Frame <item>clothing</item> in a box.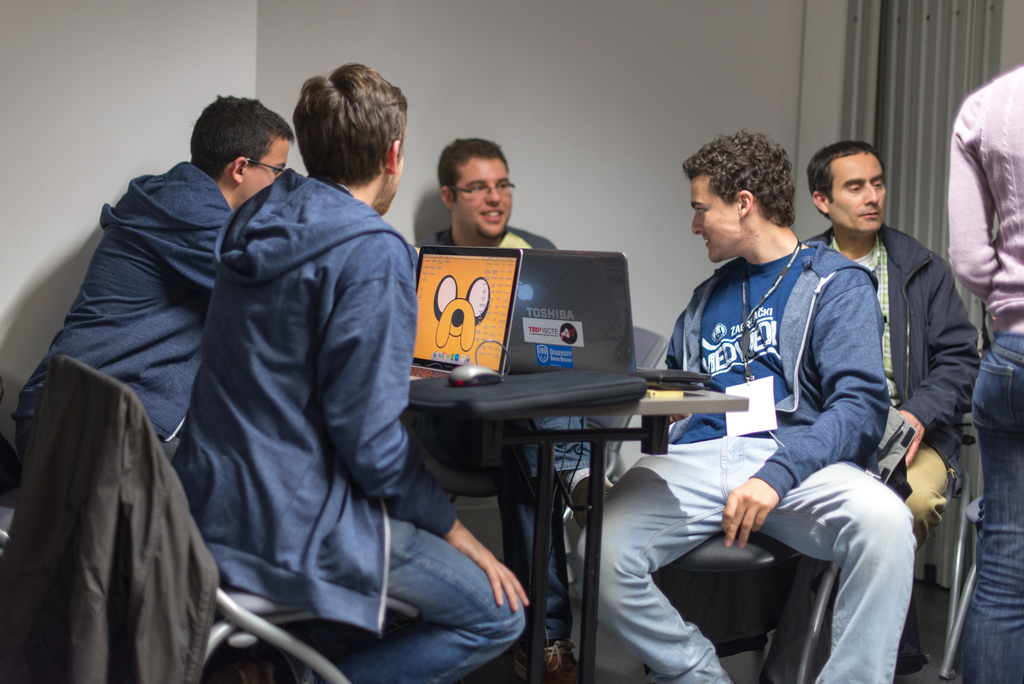
Rect(577, 432, 917, 683).
